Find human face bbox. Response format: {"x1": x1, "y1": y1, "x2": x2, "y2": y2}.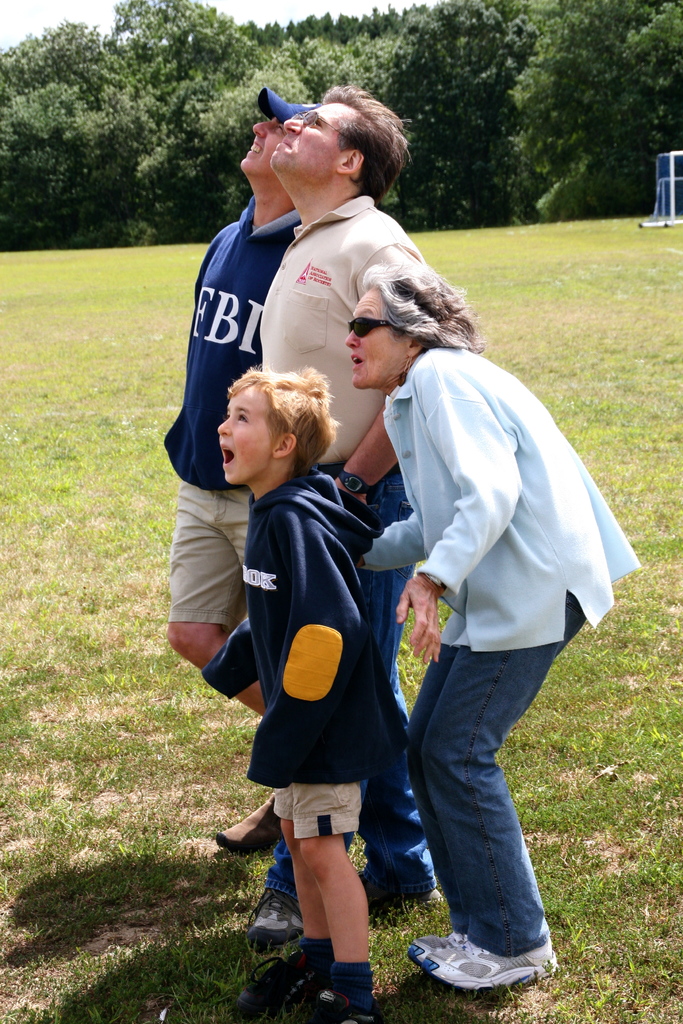
{"x1": 267, "y1": 101, "x2": 337, "y2": 176}.
